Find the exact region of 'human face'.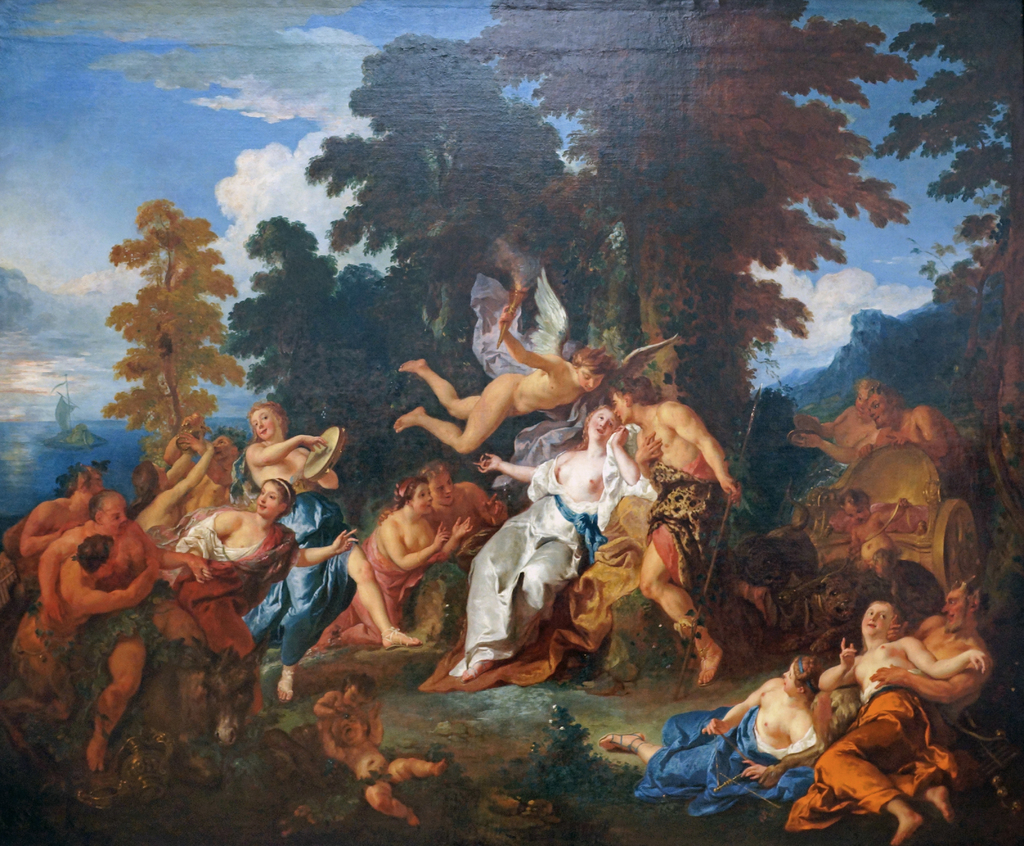
Exact region: bbox=[104, 503, 127, 536].
